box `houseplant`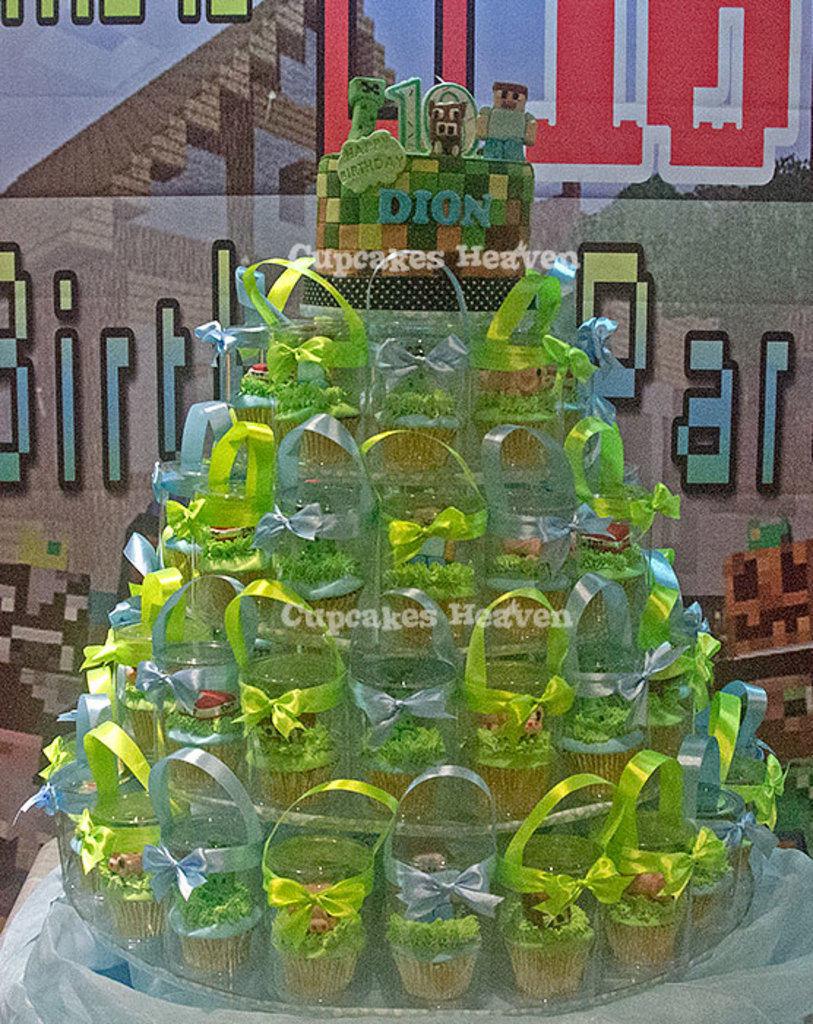
500/901/601/1004
